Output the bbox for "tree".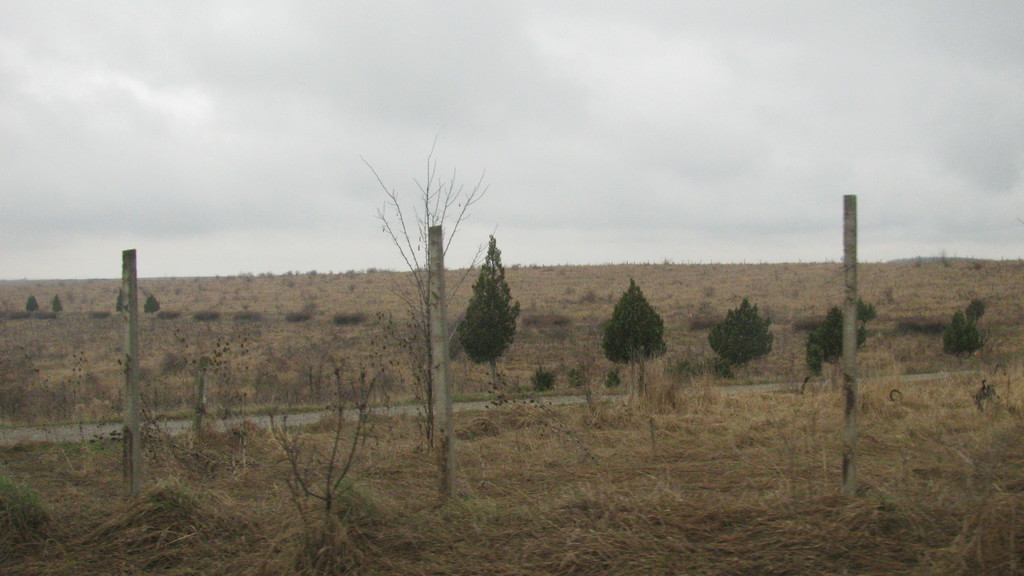
602 272 670 375.
